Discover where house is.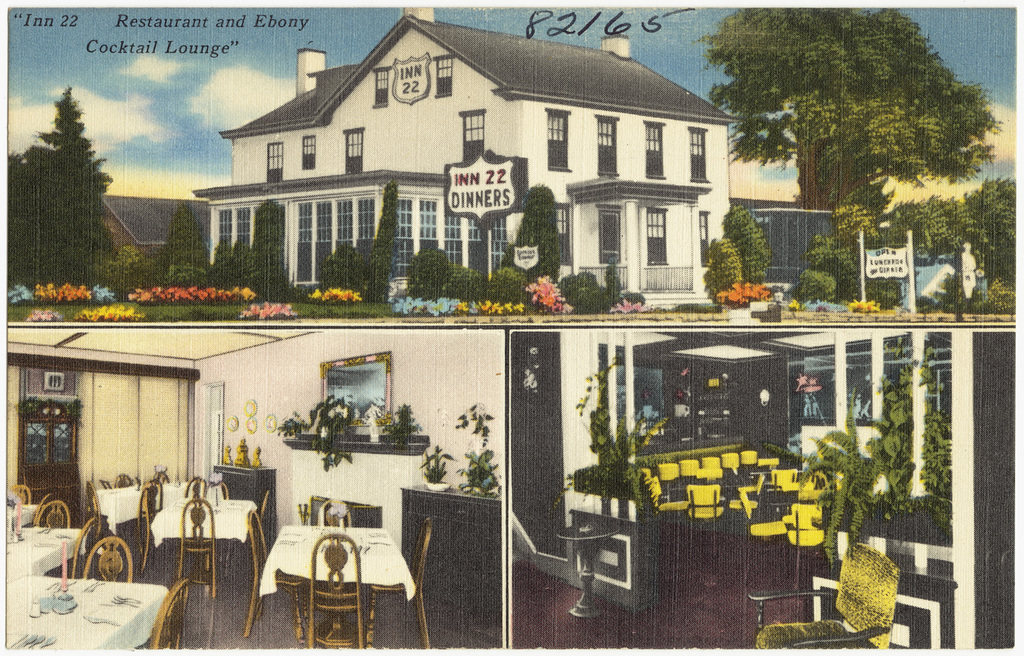
Discovered at select_region(191, 3, 735, 309).
